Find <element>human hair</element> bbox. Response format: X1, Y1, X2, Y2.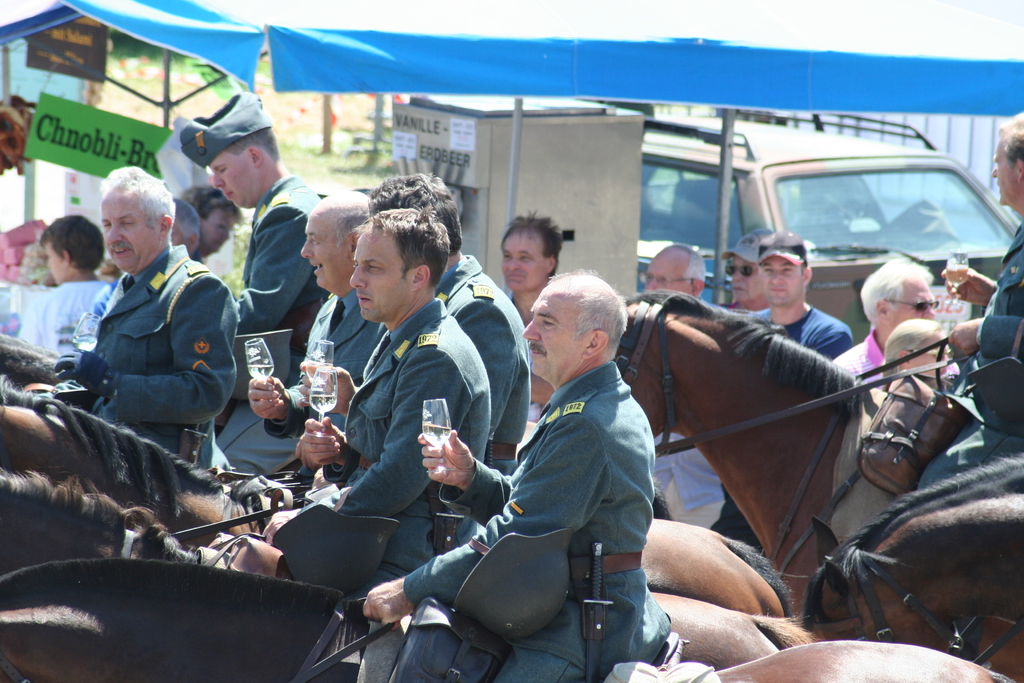
856, 253, 934, 322.
